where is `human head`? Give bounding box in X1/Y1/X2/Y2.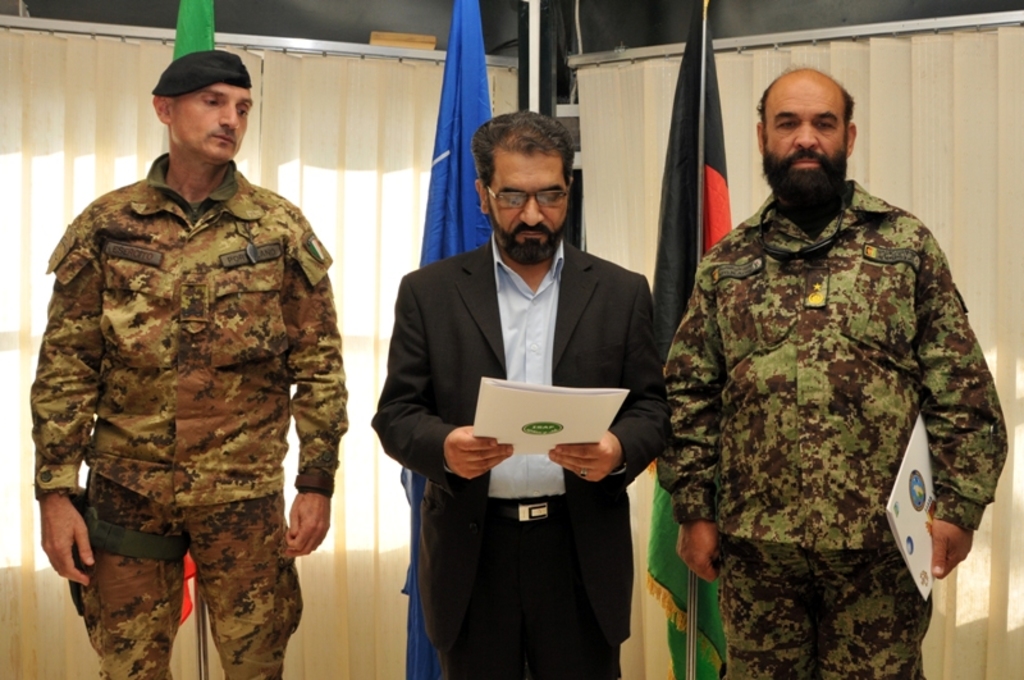
760/61/878/192.
